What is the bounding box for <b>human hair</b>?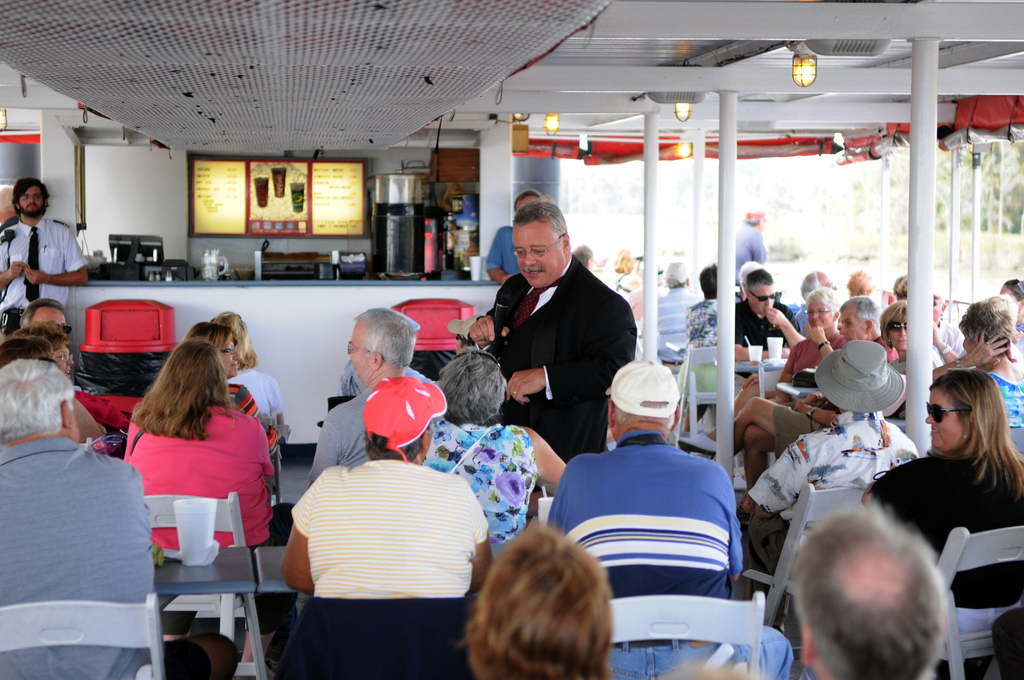
(466, 524, 604, 679).
